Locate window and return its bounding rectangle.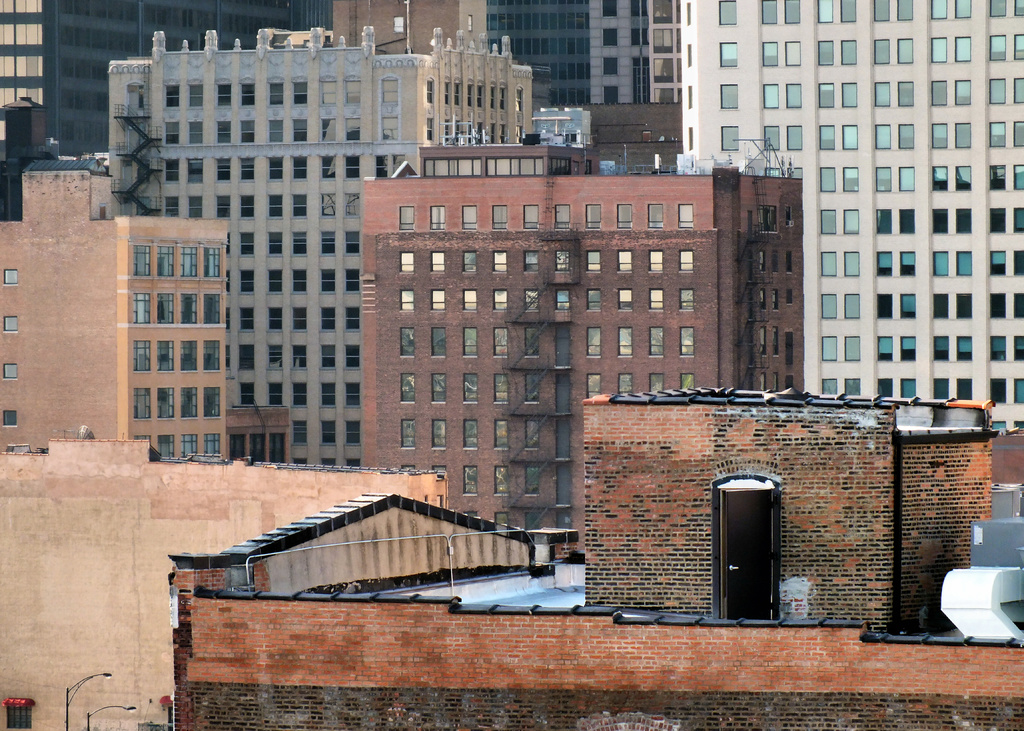
l=788, t=291, r=794, b=305.
